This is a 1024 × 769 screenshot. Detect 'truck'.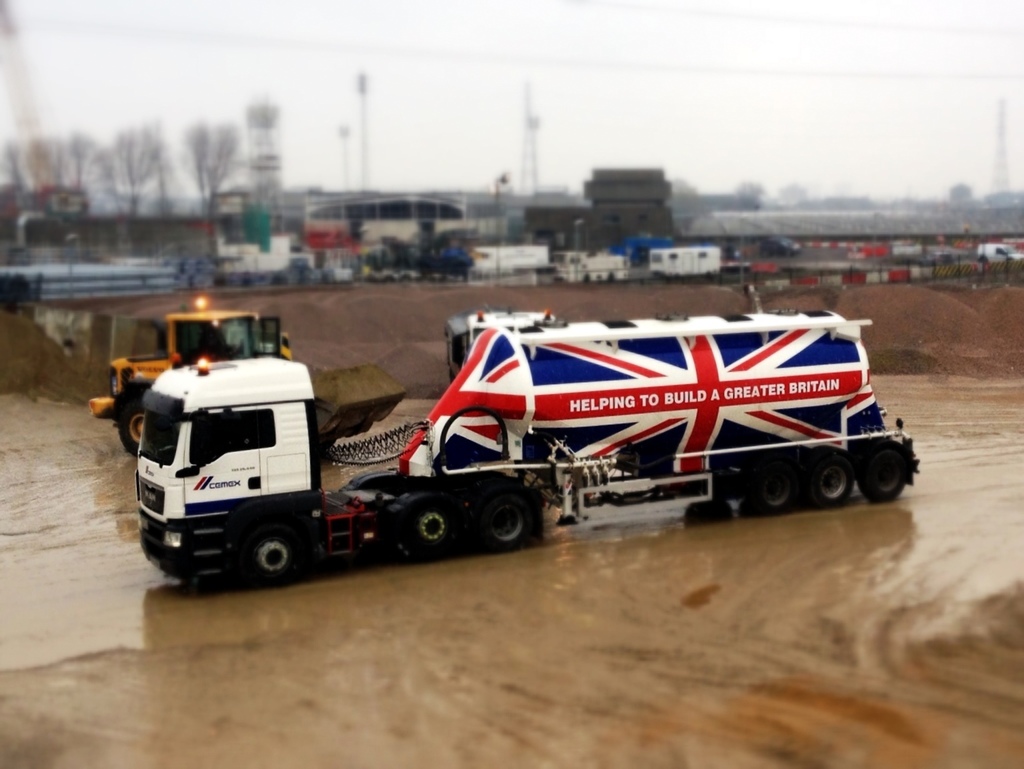
pyautogui.locateOnScreen(125, 316, 918, 597).
